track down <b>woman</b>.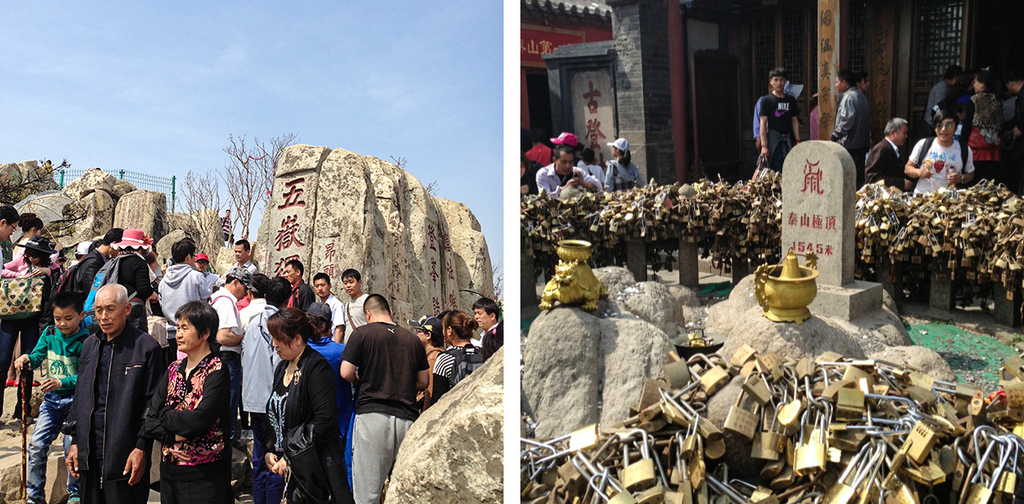
Tracked to 965:71:999:123.
